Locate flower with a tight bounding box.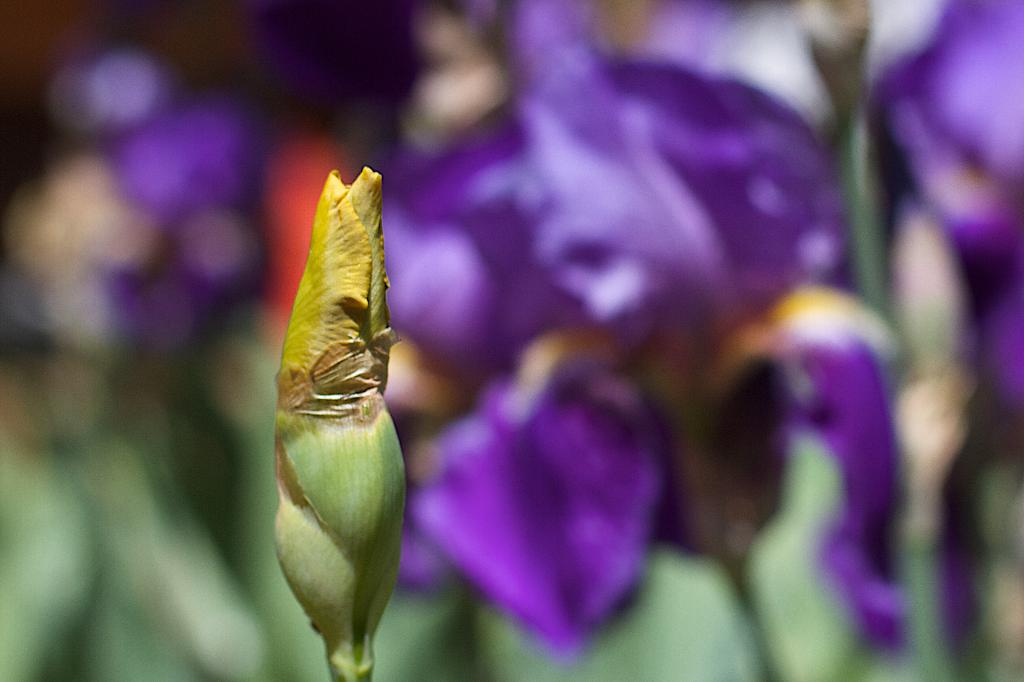
{"left": 880, "top": 0, "right": 1023, "bottom": 419}.
